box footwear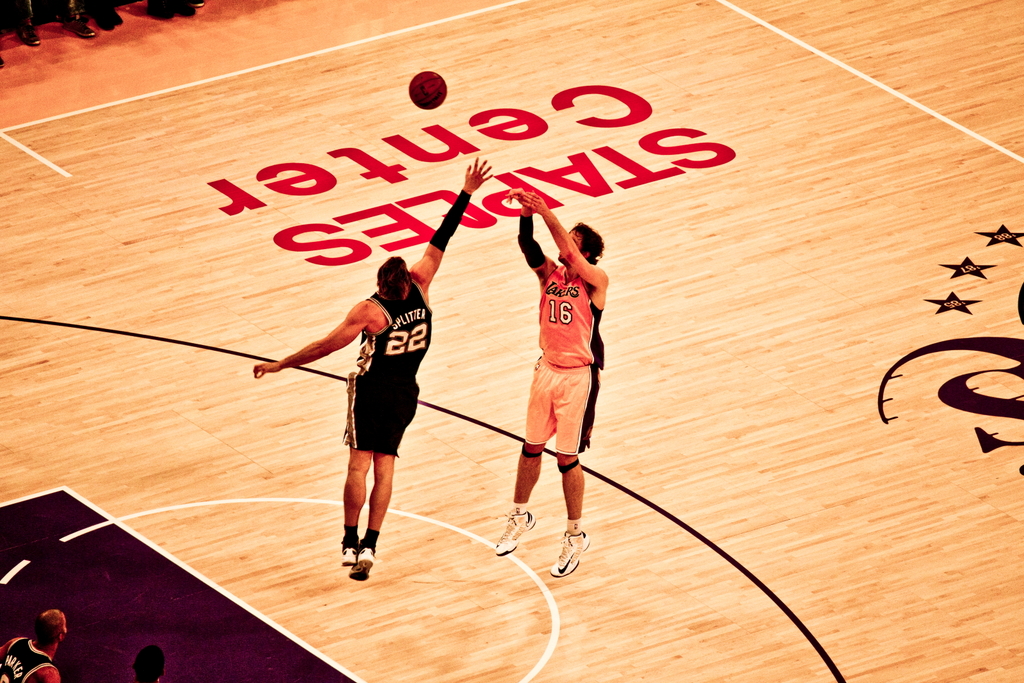
[left=552, top=532, right=592, bottom=578]
